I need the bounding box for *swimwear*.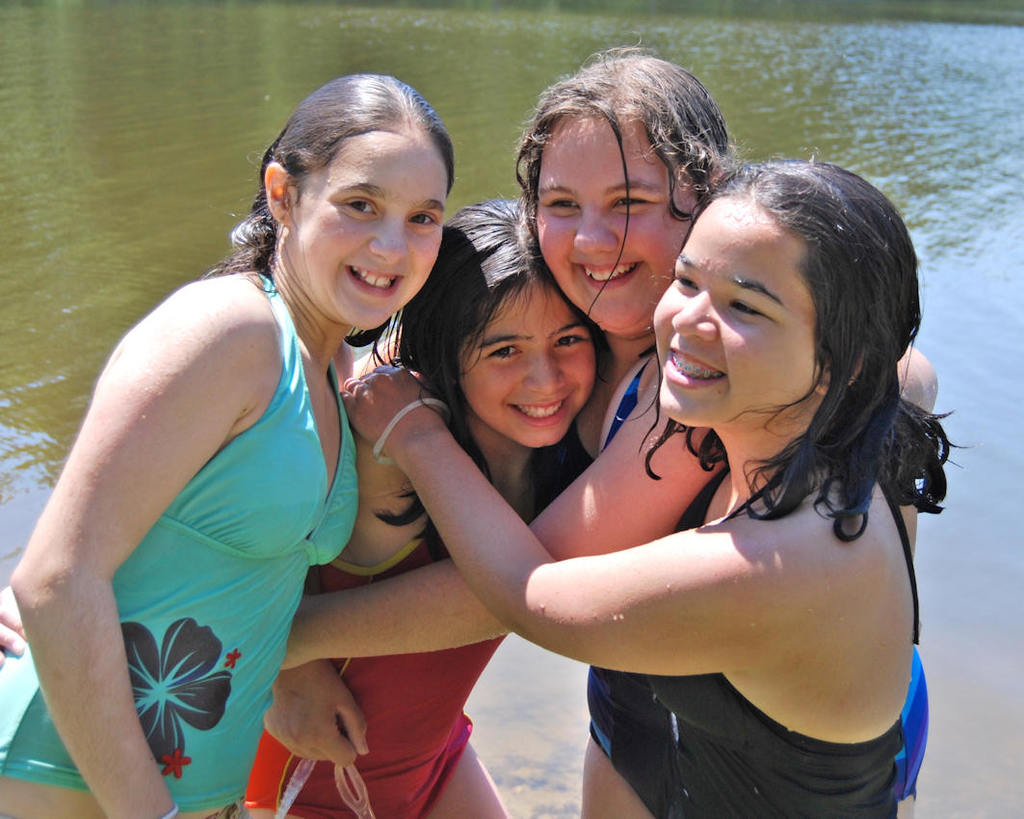
Here it is: (241,519,517,818).
